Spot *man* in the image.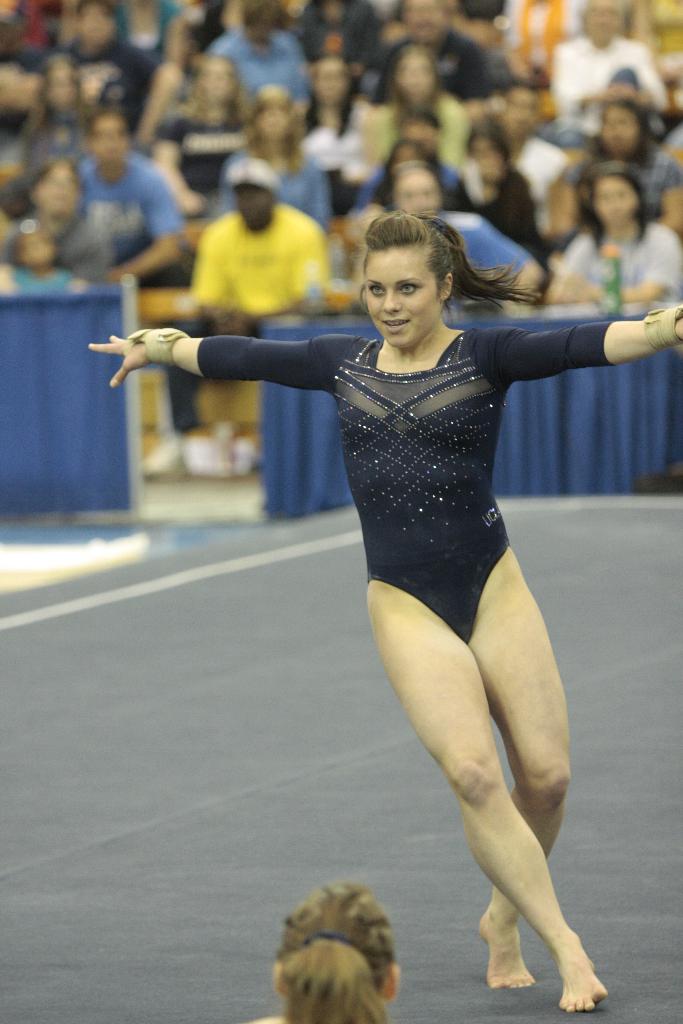
*man* found at bbox(372, 0, 495, 104).
